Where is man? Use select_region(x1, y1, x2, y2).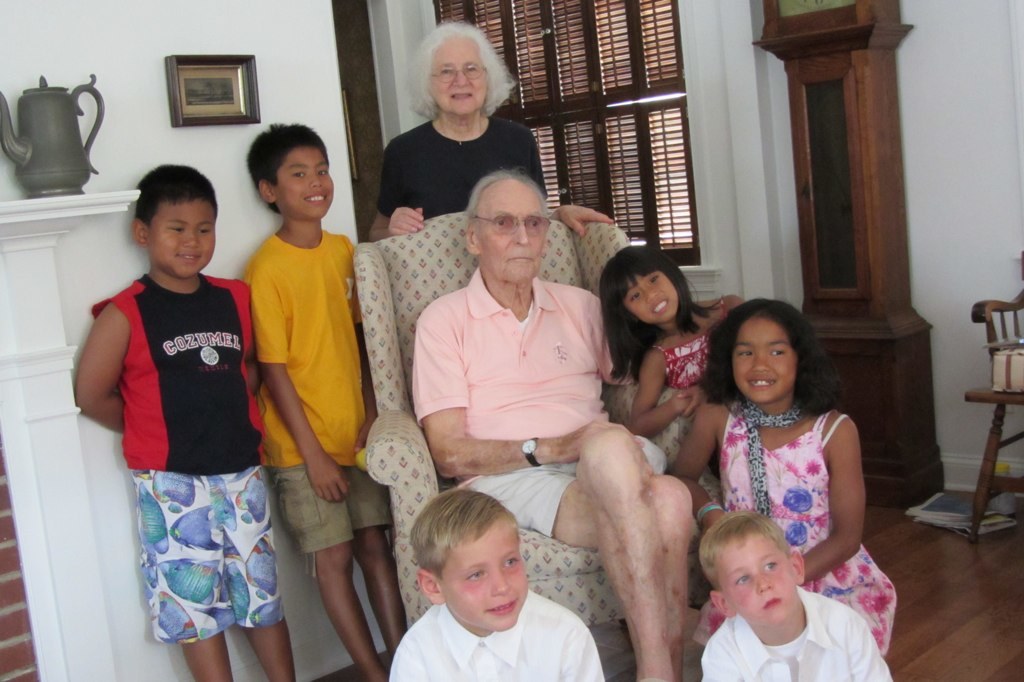
select_region(405, 161, 695, 681).
